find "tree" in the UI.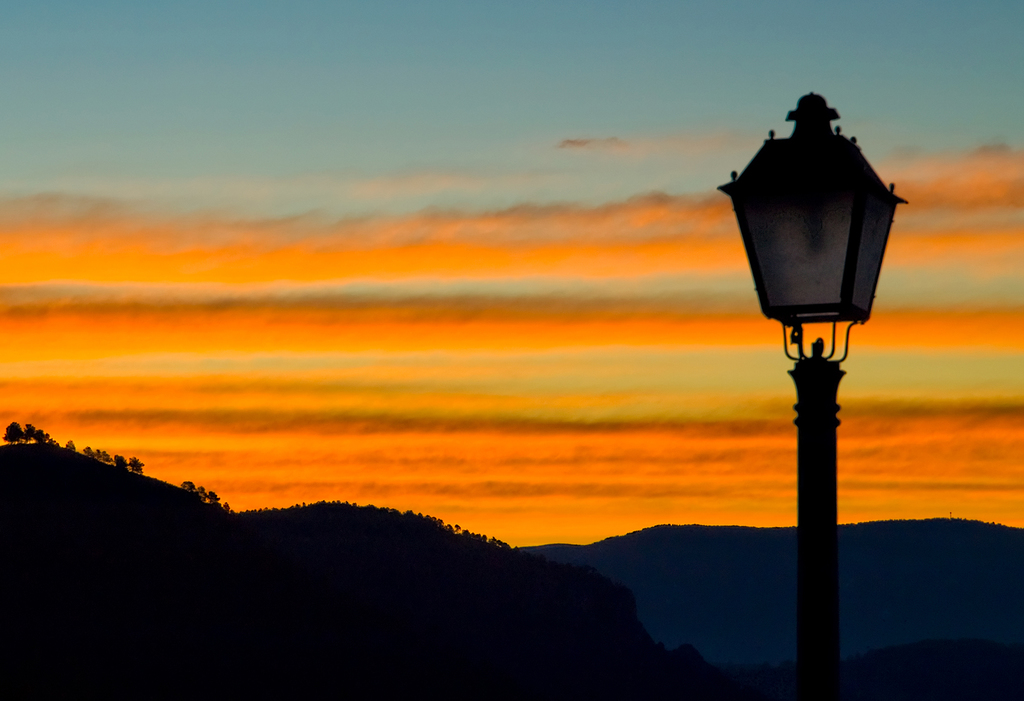
UI element at (60,434,76,459).
